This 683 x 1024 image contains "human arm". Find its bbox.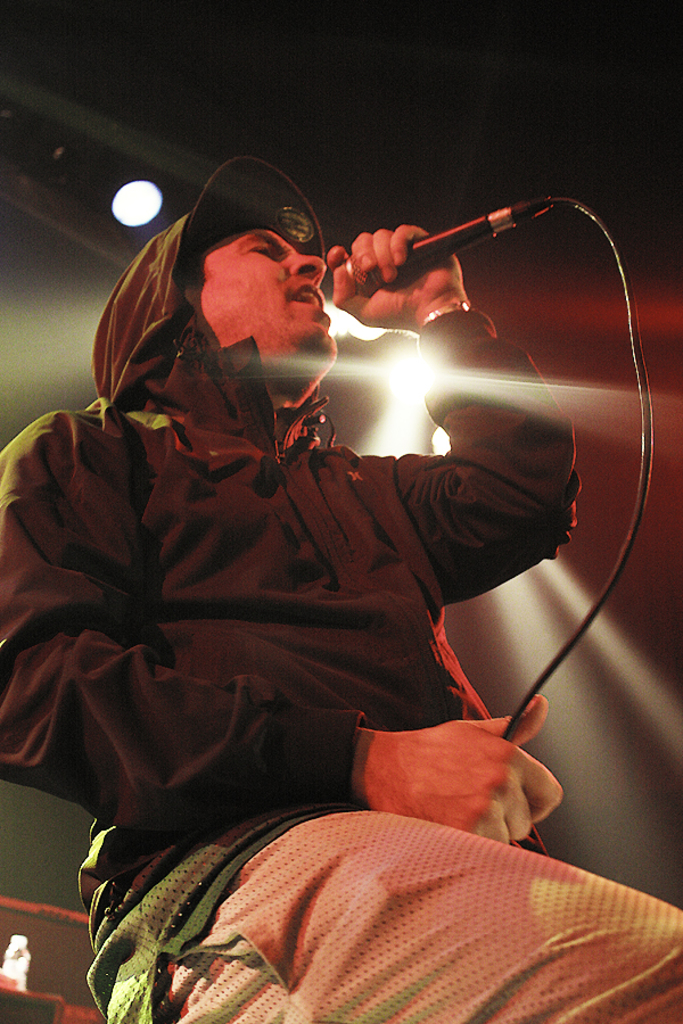
left=0, top=404, right=566, bottom=843.
